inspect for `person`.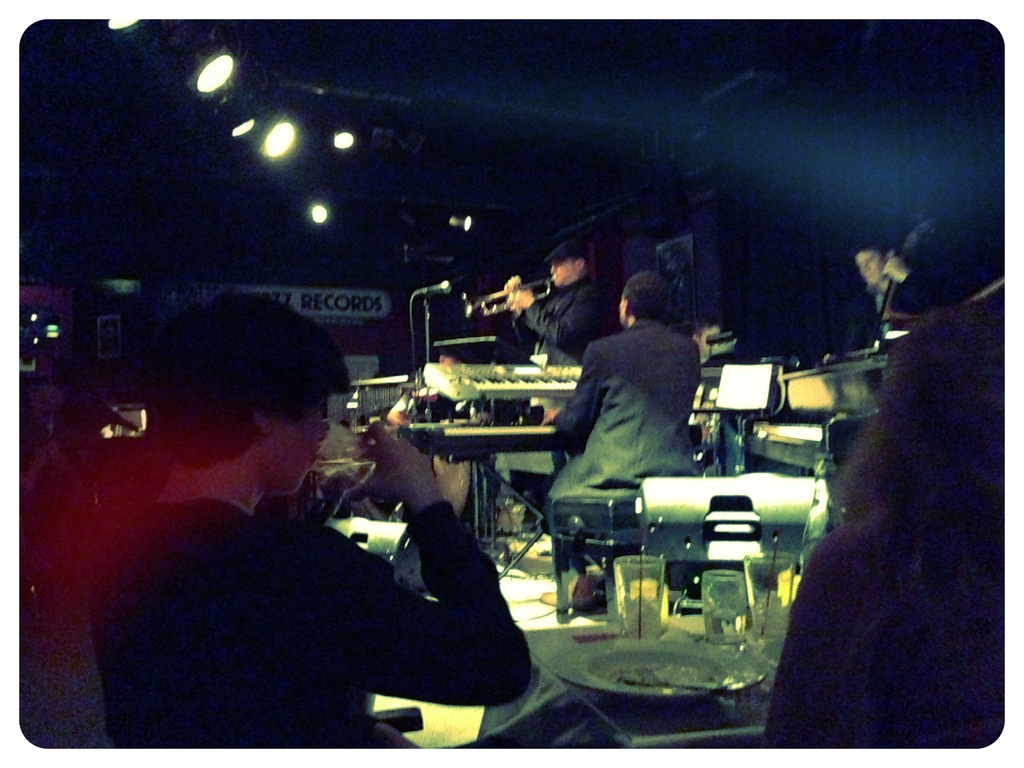
Inspection: {"x1": 544, "y1": 271, "x2": 705, "y2": 609}.
